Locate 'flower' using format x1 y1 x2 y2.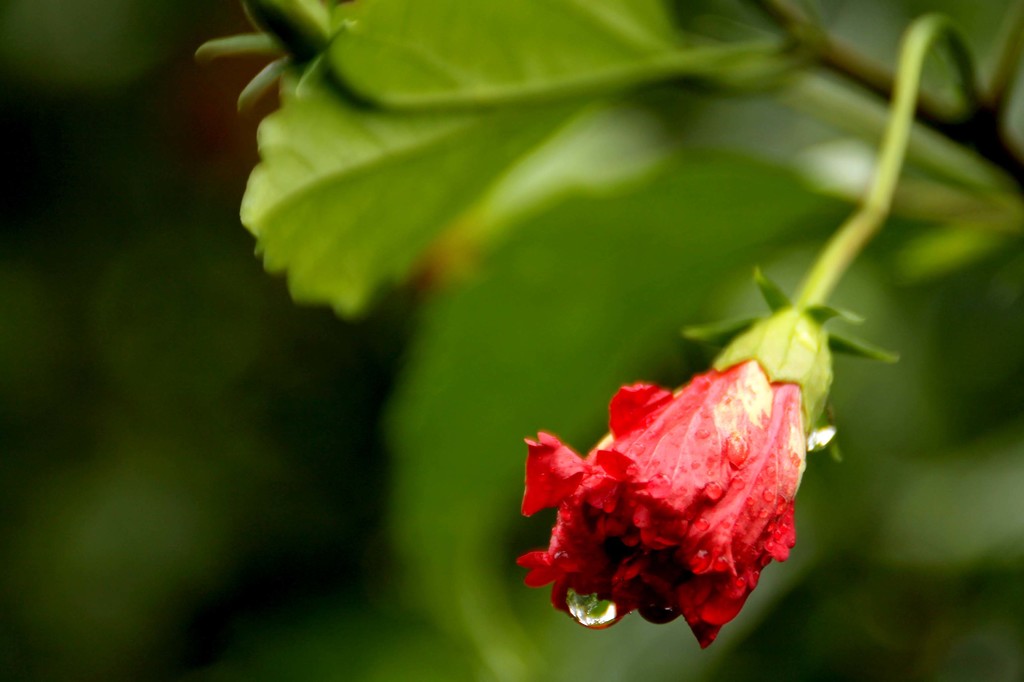
514 292 825 658.
